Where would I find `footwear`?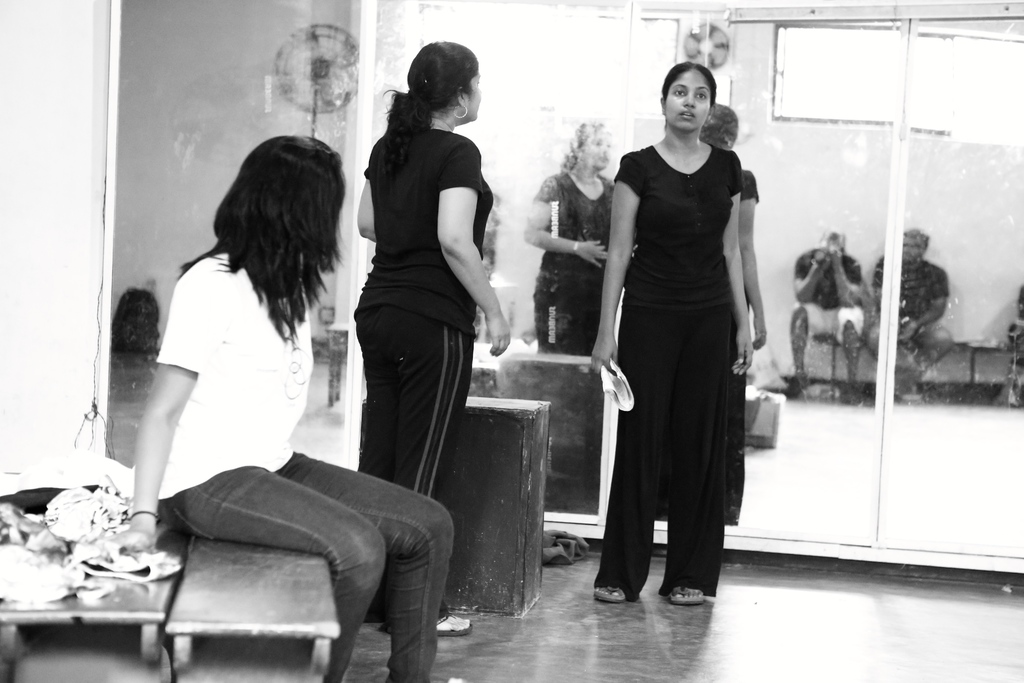
At (left=591, top=584, right=632, bottom=602).
